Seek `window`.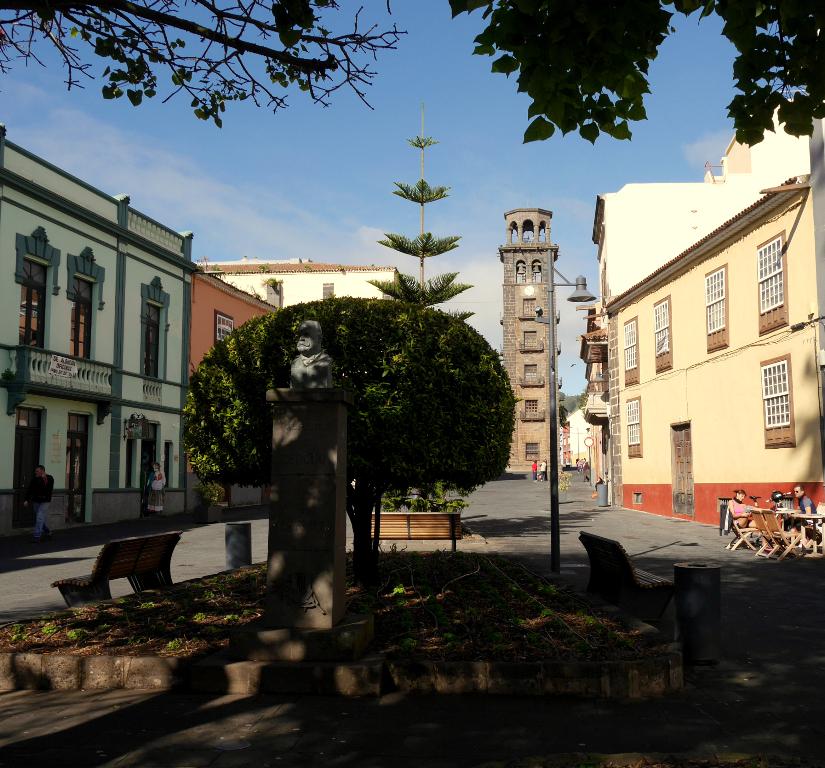
bbox=[69, 276, 101, 362].
